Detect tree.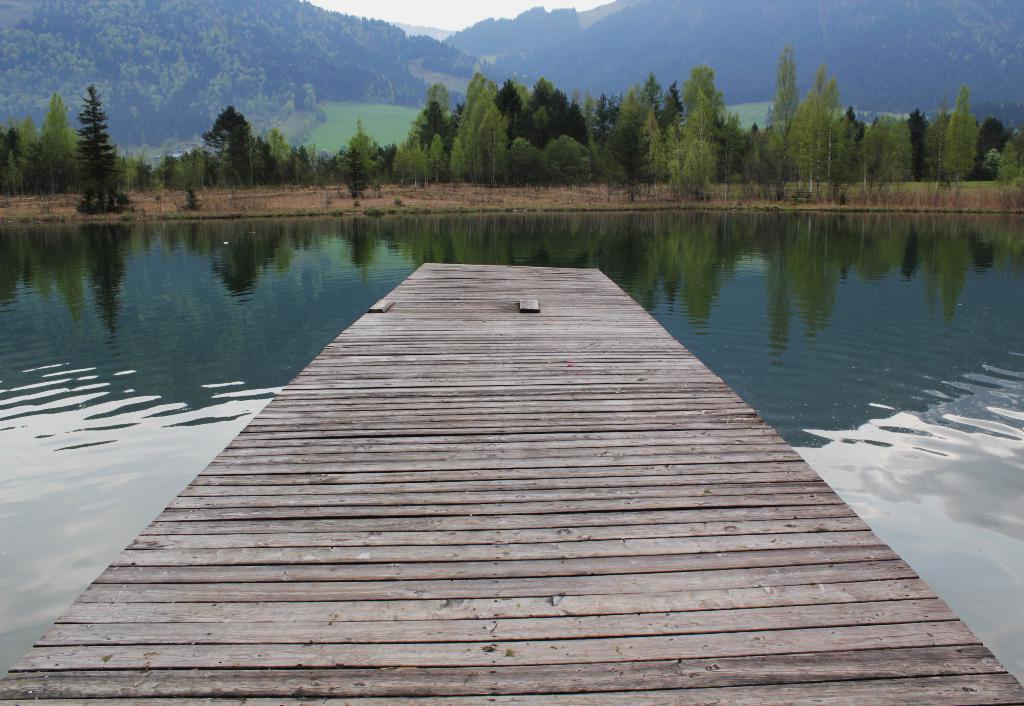
Detected at {"left": 925, "top": 94, "right": 943, "bottom": 191}.
